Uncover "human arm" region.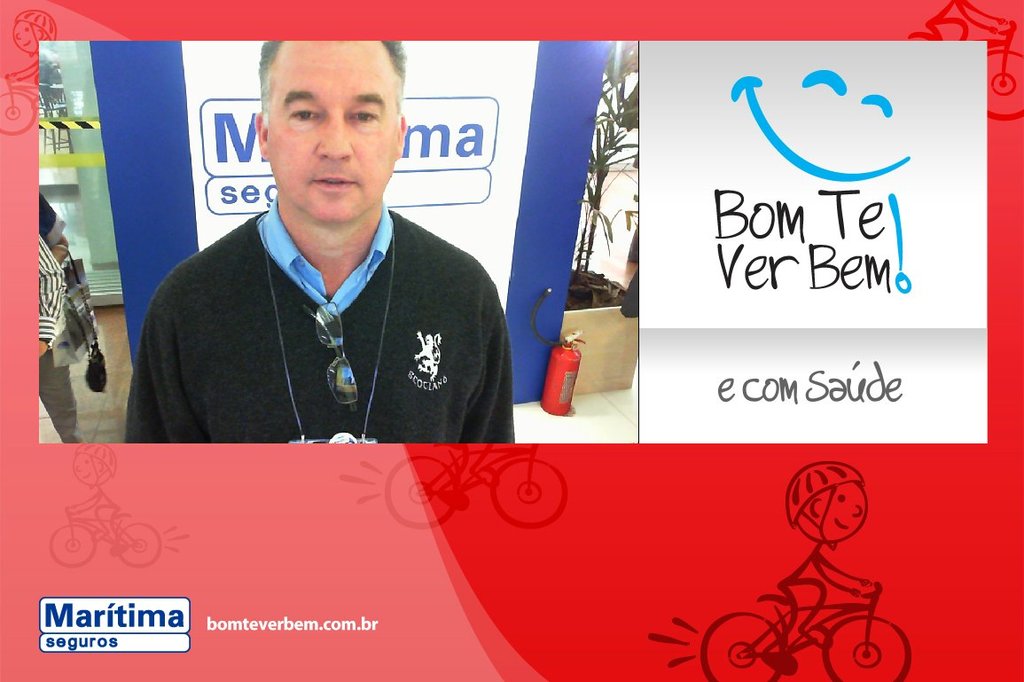
Uncovered: select_region(39, 236, 66, 359).
